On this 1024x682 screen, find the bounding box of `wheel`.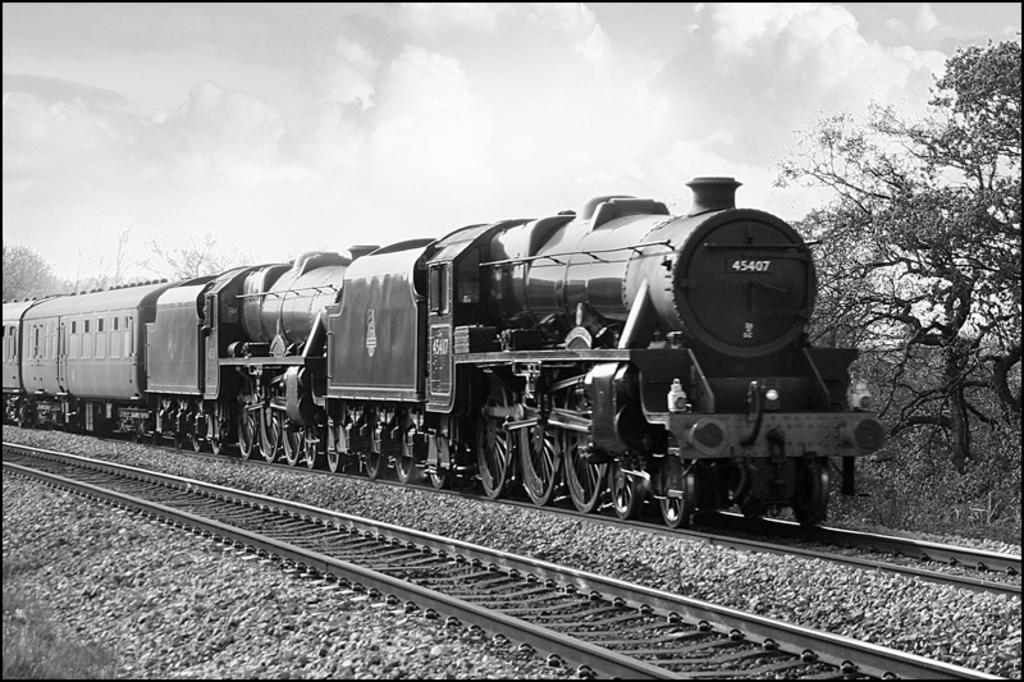
Bounding box: {"left": 282, "top": 416, "right": 307, "bottom": 457}.
